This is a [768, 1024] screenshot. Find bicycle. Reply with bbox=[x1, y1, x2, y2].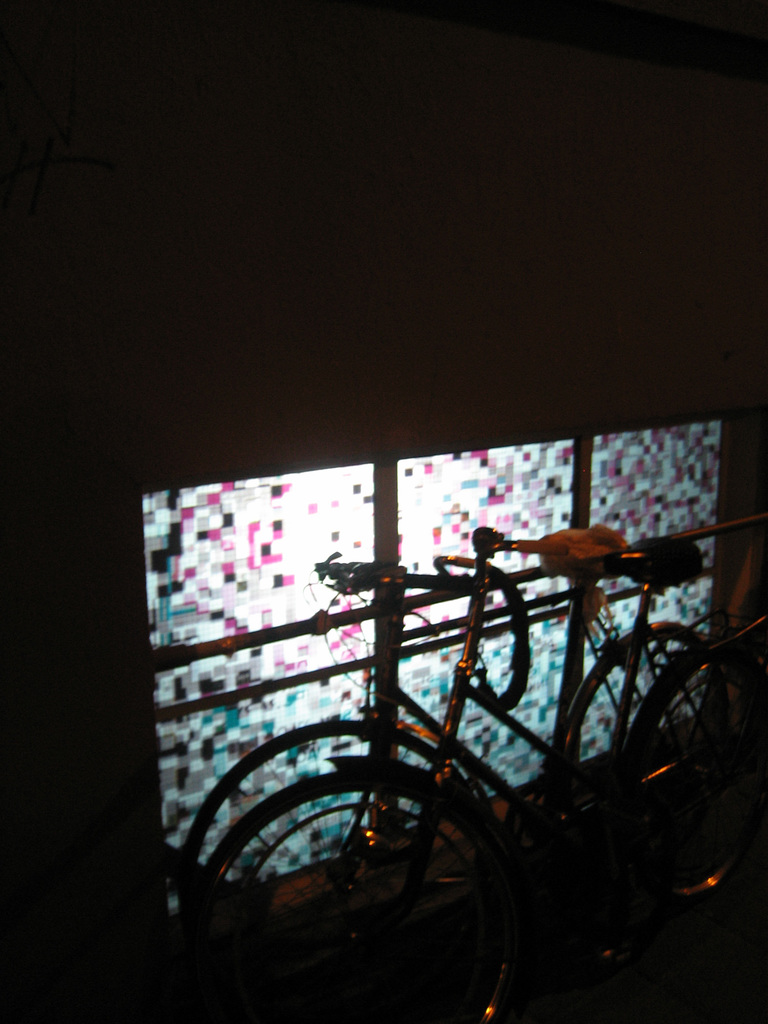
bbox=[162, 524, 767, 1023].
